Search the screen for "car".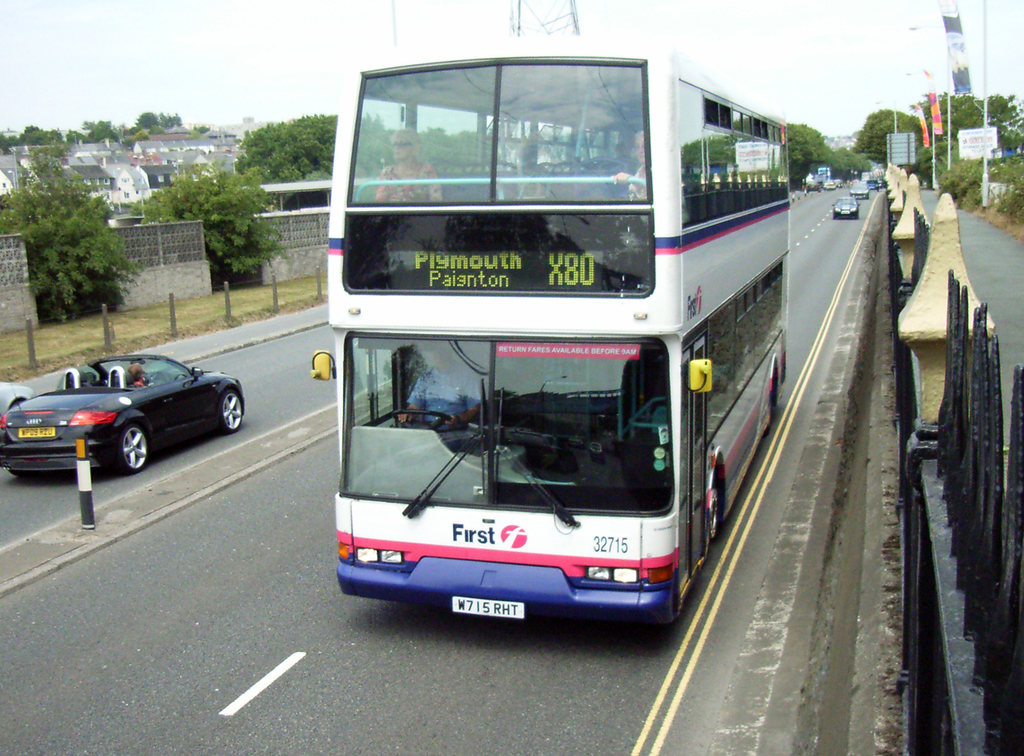
Found at x1=835, y1=199, x2=861, y2=219.
